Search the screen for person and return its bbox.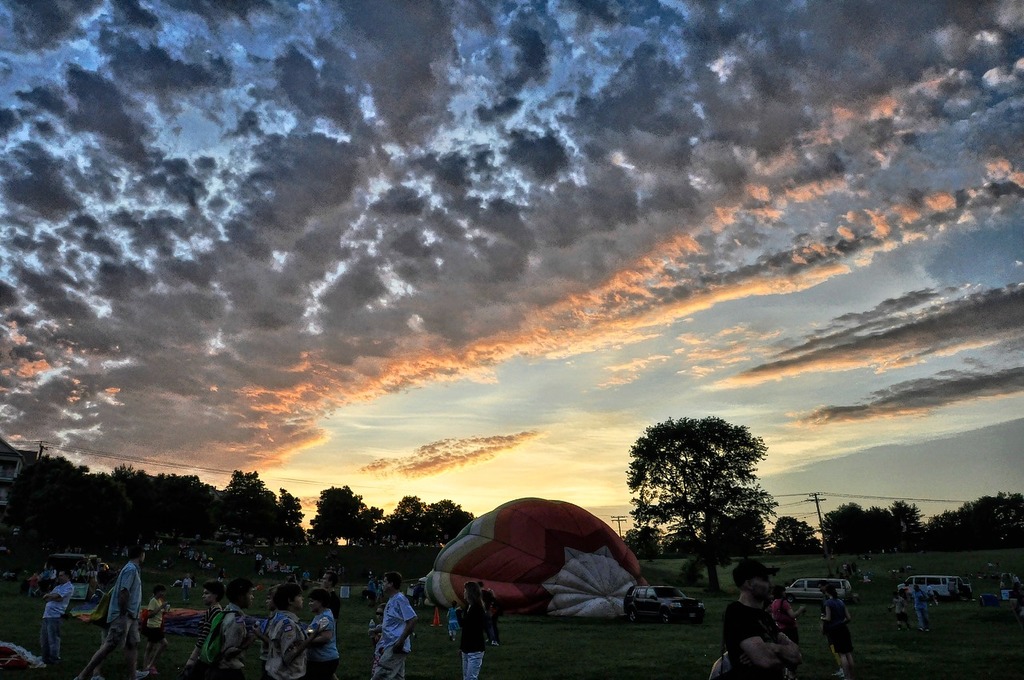
Found: [left=816, top=584, right=854, bottom=679].
